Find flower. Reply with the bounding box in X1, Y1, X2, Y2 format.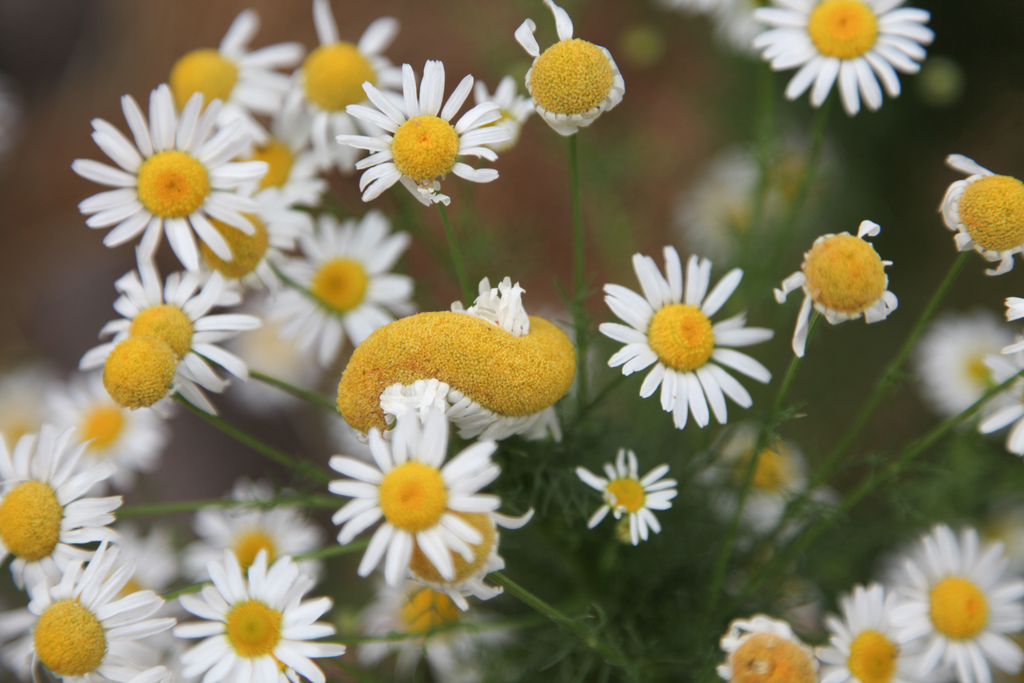
752, 0, 937, 120.
